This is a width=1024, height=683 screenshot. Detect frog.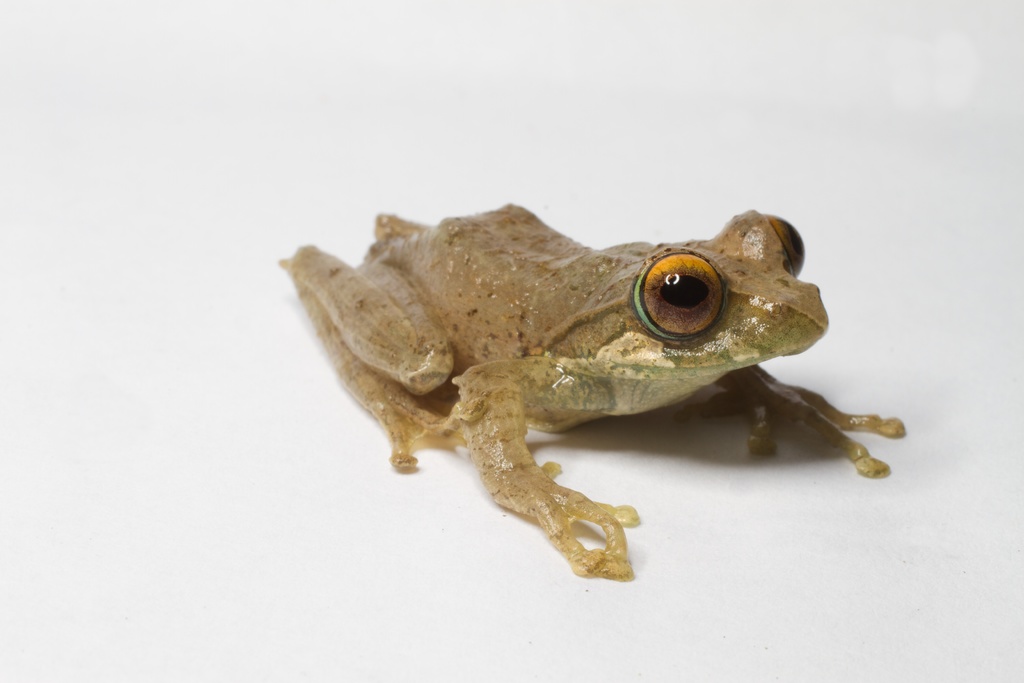
Rect(273, 199, 909, 584).
